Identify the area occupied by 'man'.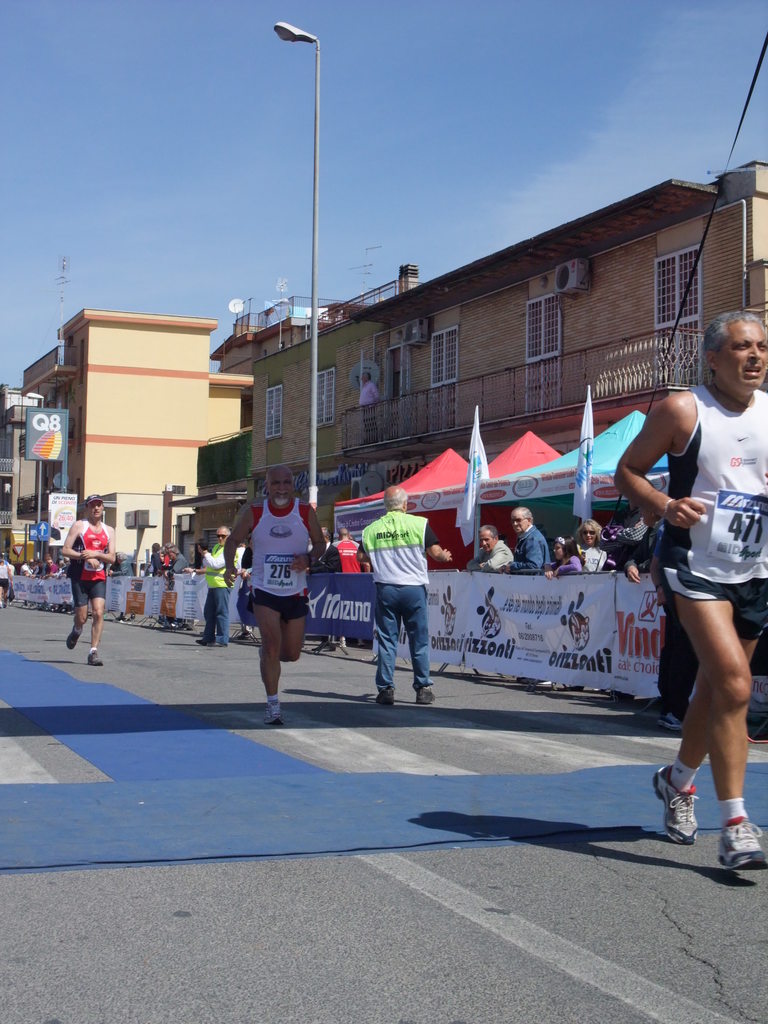
Area: <bbox>360, 484, 451, 701</bbox>.
